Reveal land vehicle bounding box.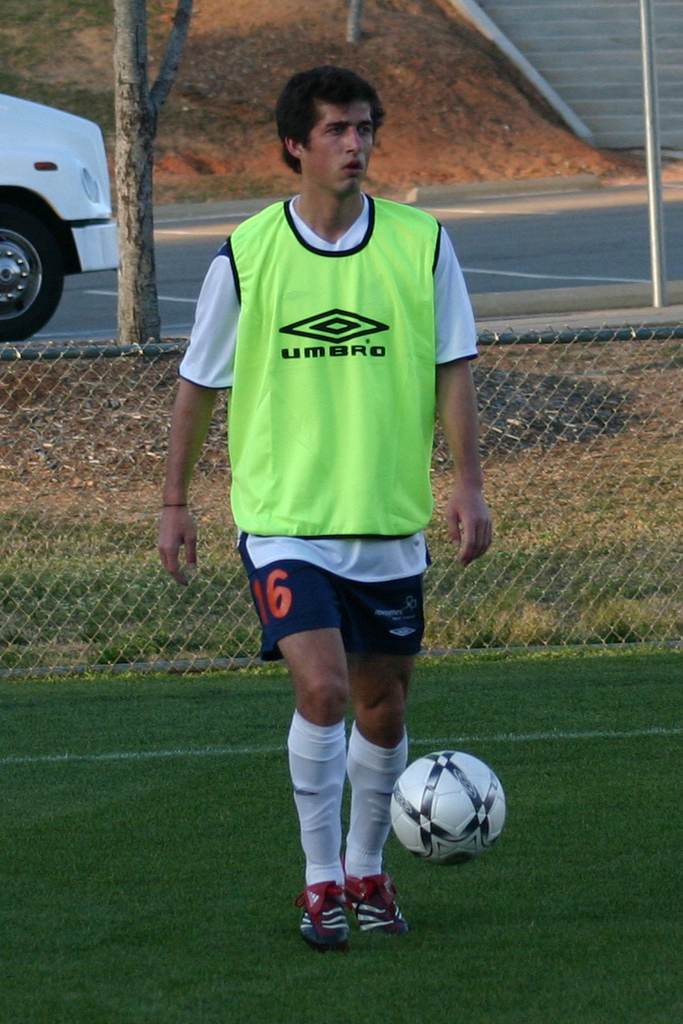
Revealed: <box>8,75,125,308</box>.
